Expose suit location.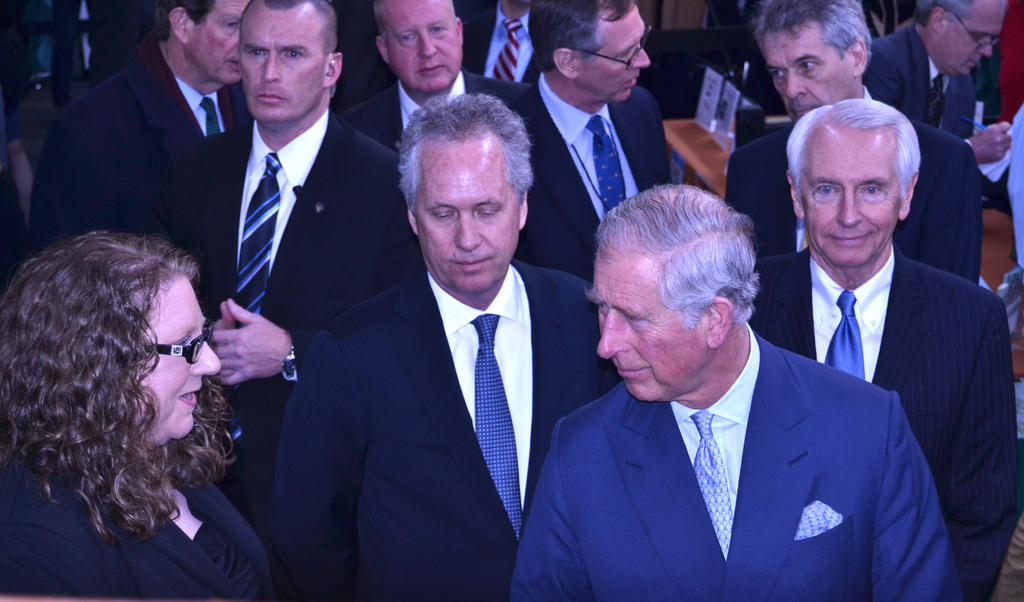
Exposed at detection(22, 33, 249, 256).
